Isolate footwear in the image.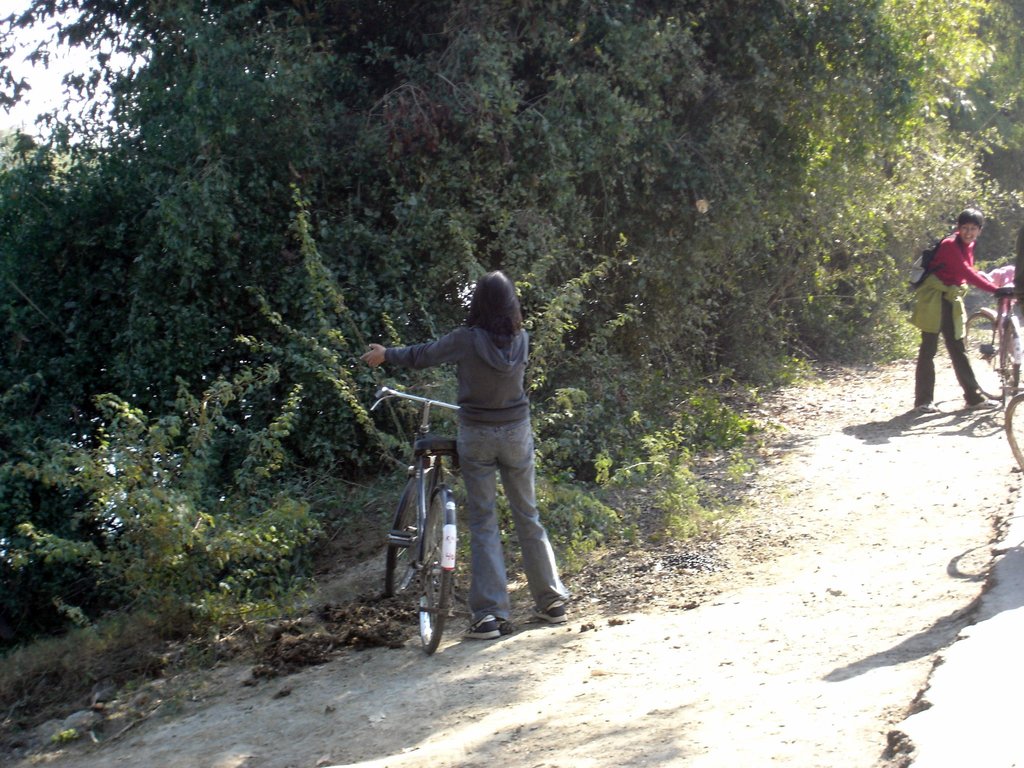
Isolated region: box=[459, 614, 502, 641].
